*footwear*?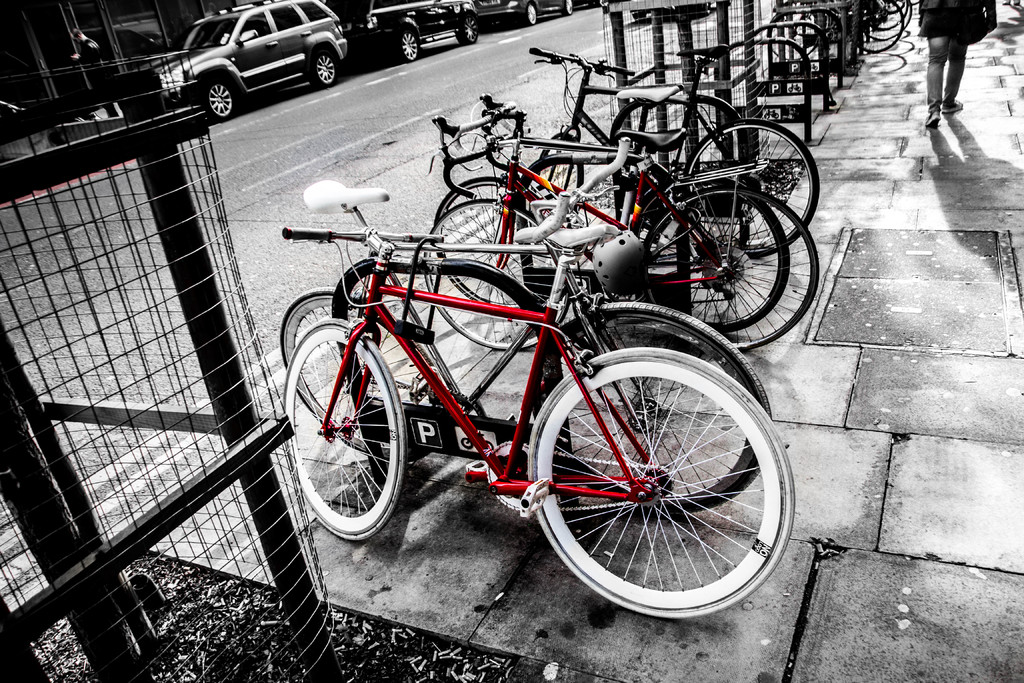
(left=943, top=103, right=962, bottom=113)
